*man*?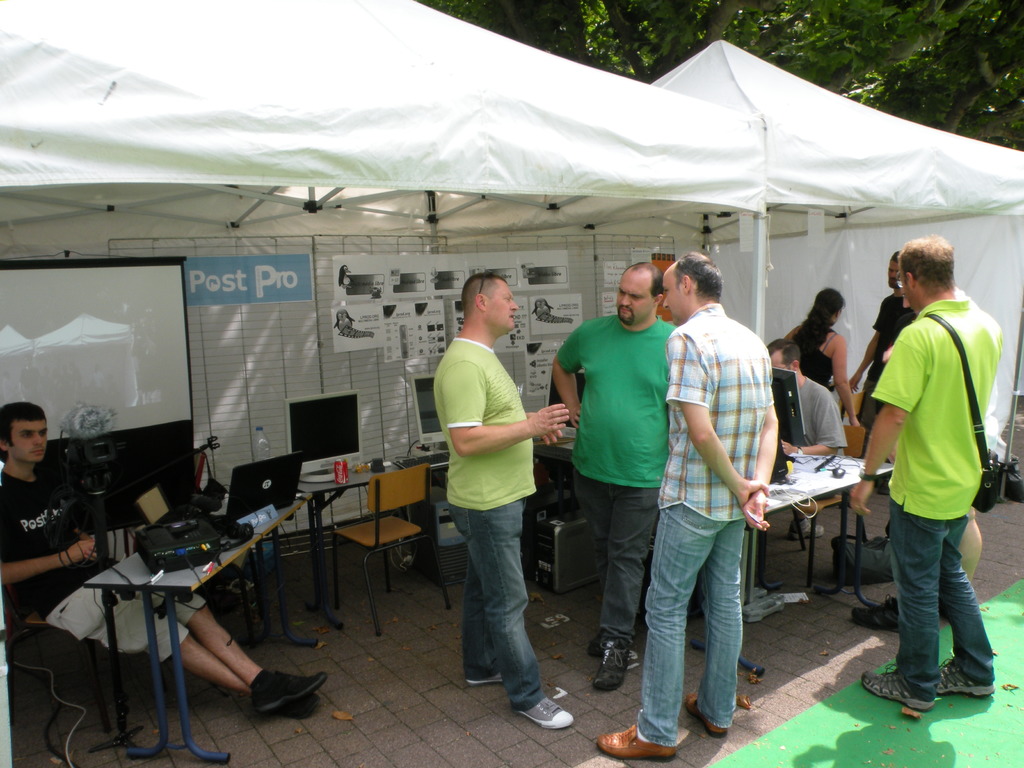
l=852, t=215, r=1009, b=739
